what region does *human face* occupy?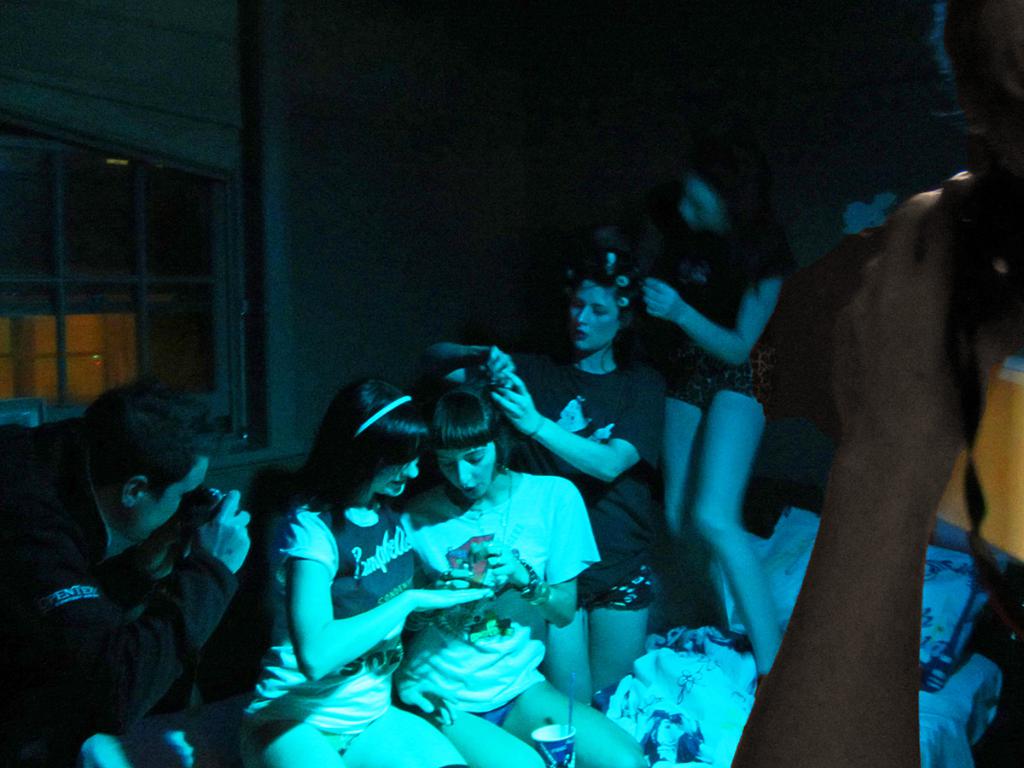
680:177:719:227.
